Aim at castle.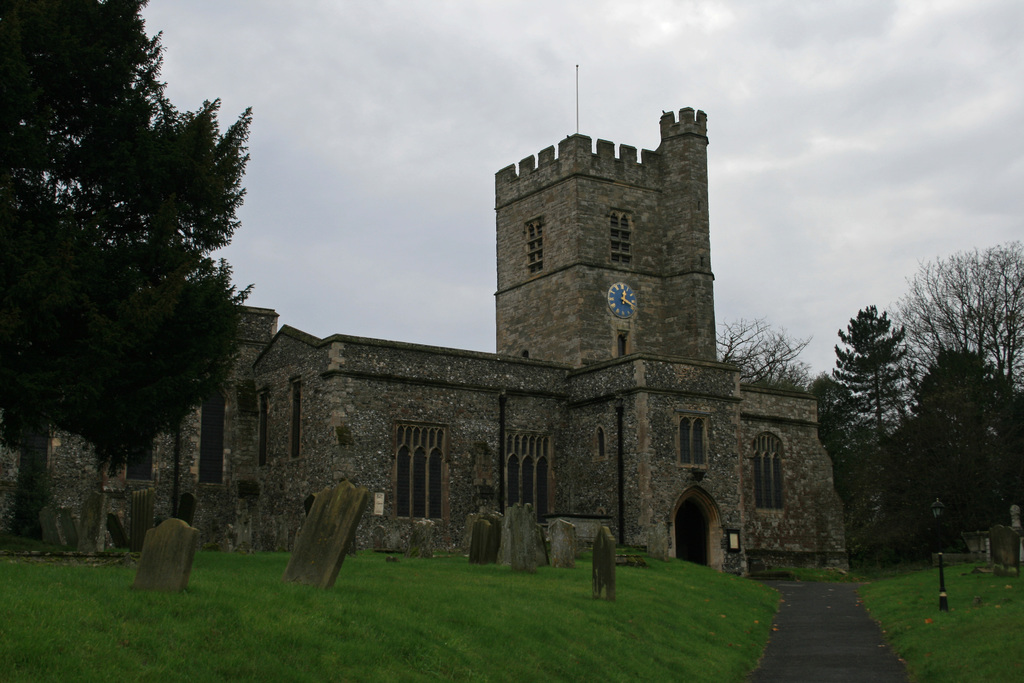
Aimed at {"x1": 0, "y1": 283, "x2": 133, "y2": 564}.
